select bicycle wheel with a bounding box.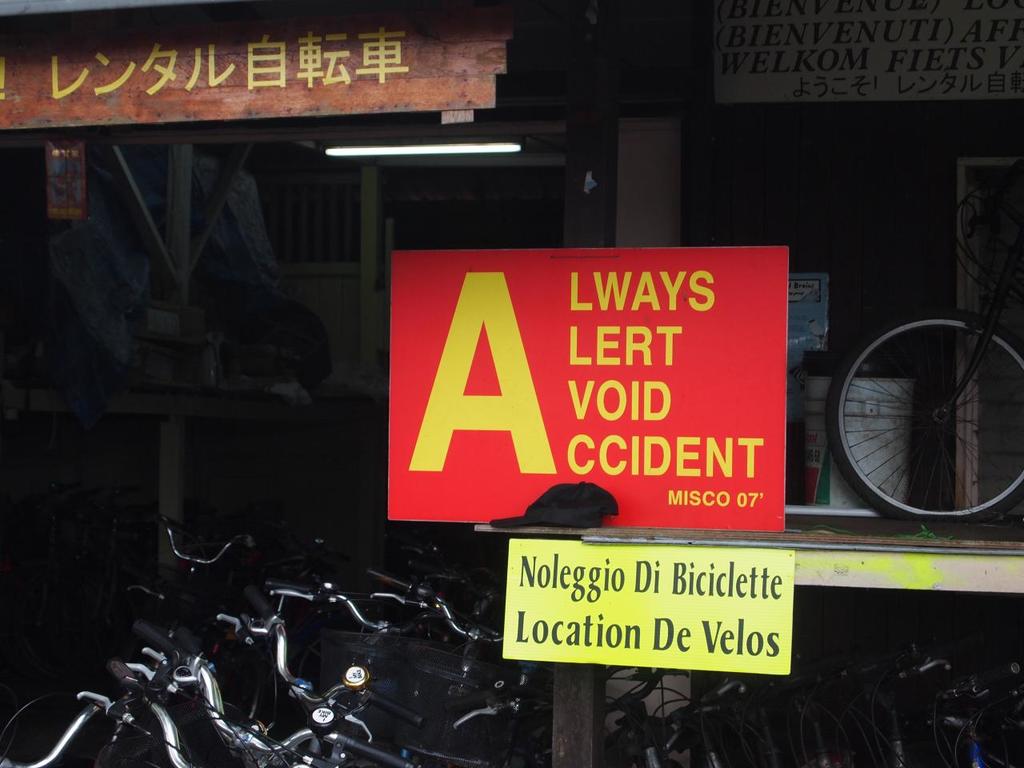
106,558,202,658.
